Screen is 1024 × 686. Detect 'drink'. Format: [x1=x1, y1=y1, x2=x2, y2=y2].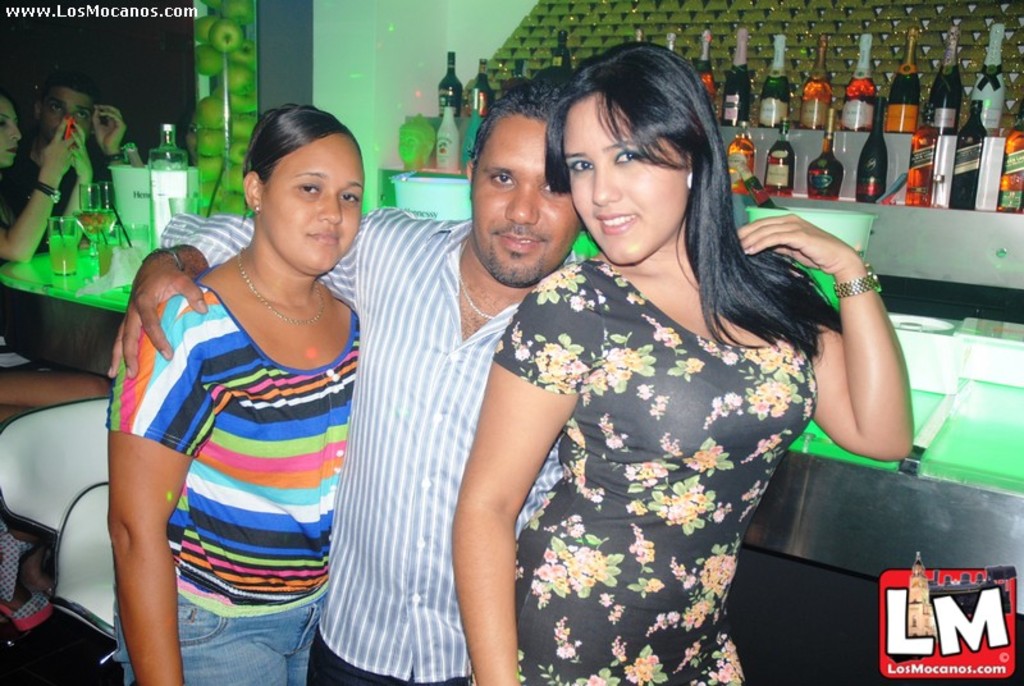
[x1=808, y1=129, x2=845, y2=198].
